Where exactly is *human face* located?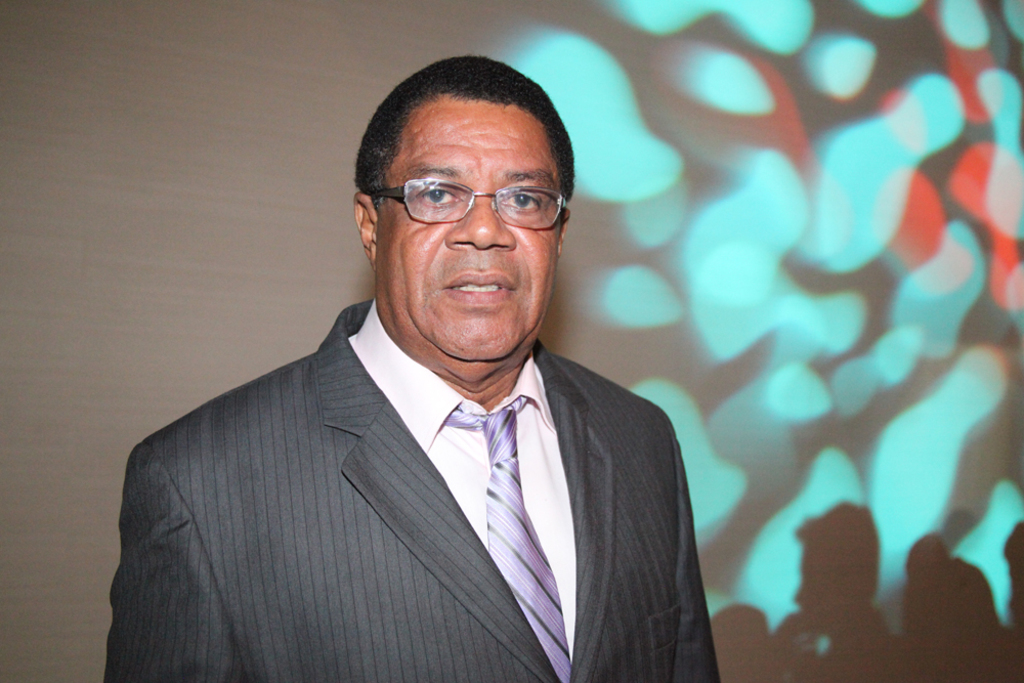
Its bounding box is region(372, 101, 564, 360).
